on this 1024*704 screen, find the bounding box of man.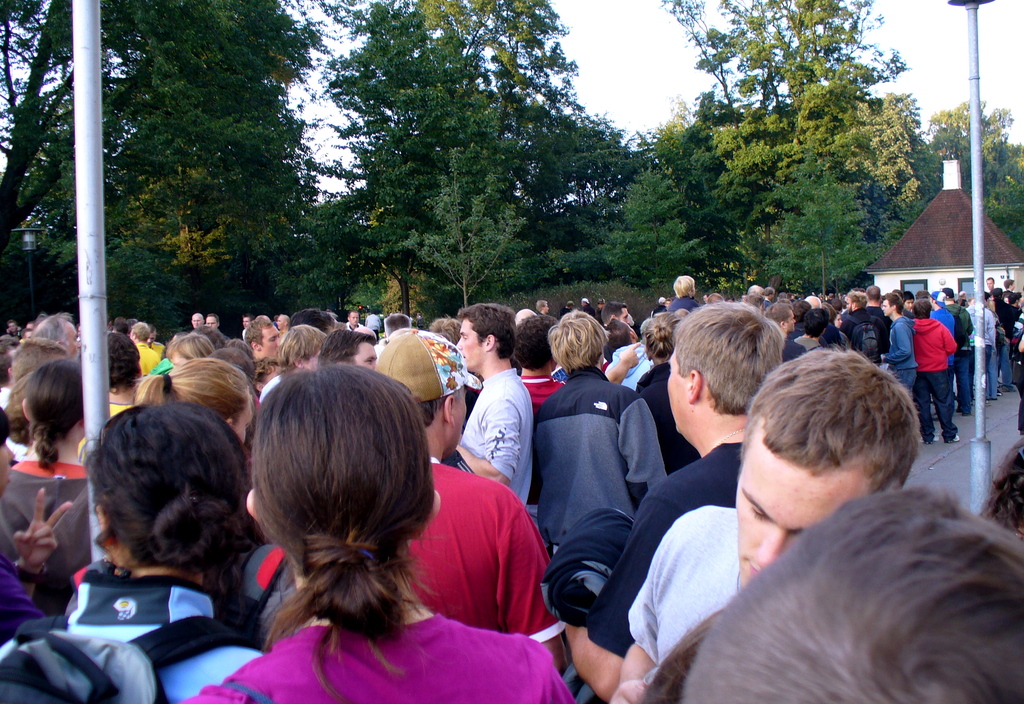
Bounding box: locate(276, 313, 294, 332).
